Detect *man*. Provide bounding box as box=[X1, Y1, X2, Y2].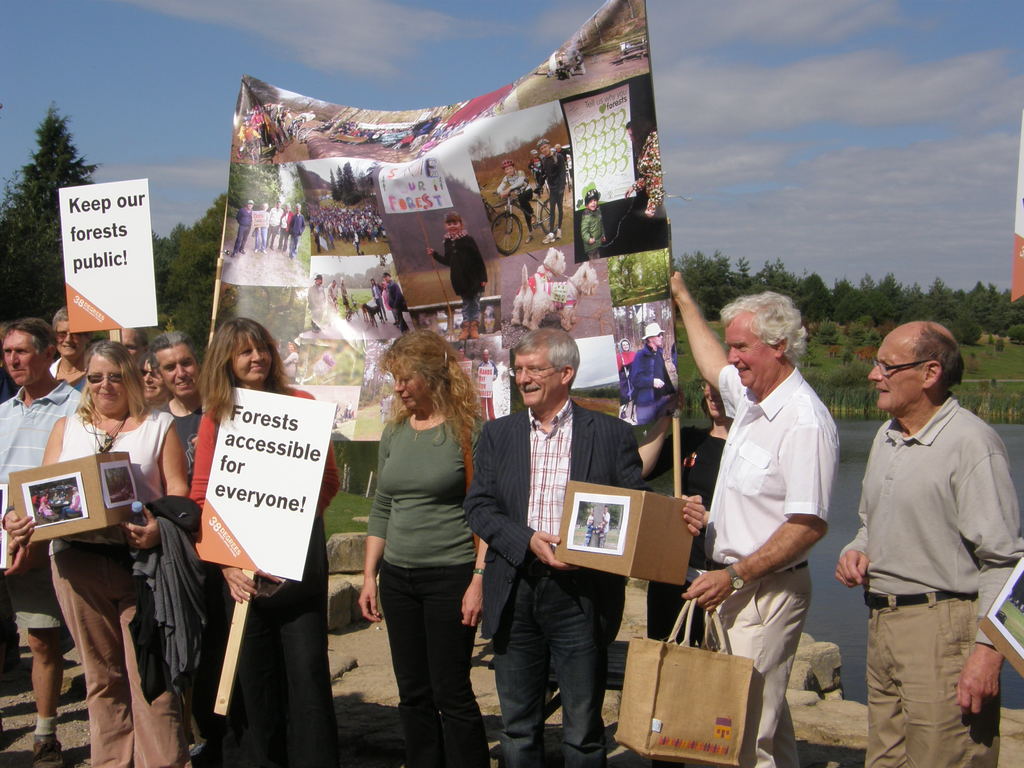
box=[666, 271, 838, 767].
